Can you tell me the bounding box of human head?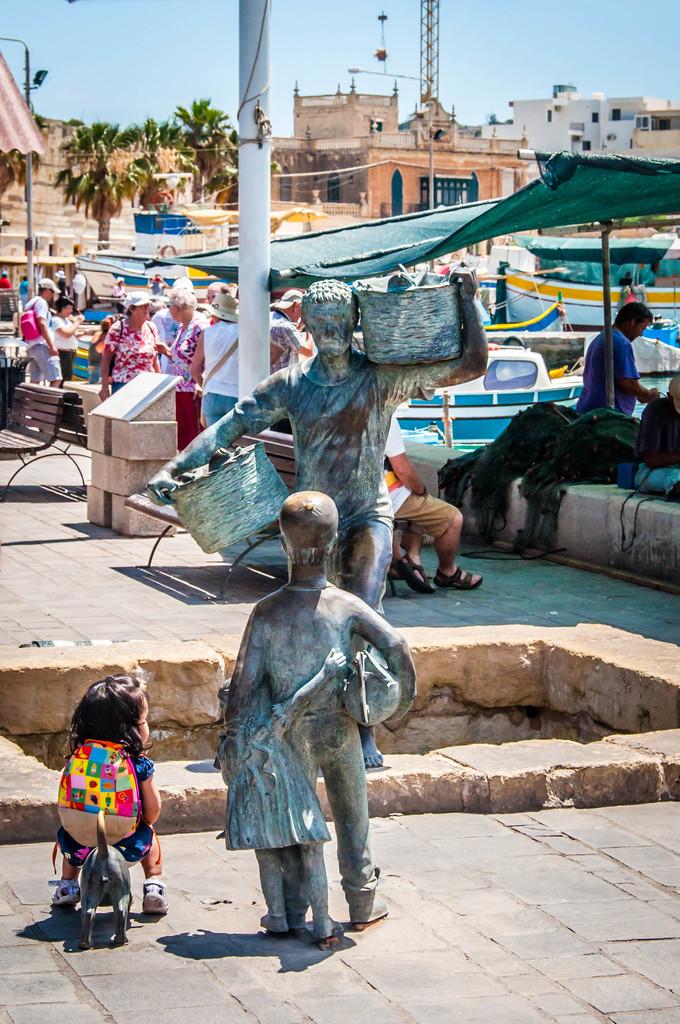
left=102, top=313, right=121, bottom=333.
